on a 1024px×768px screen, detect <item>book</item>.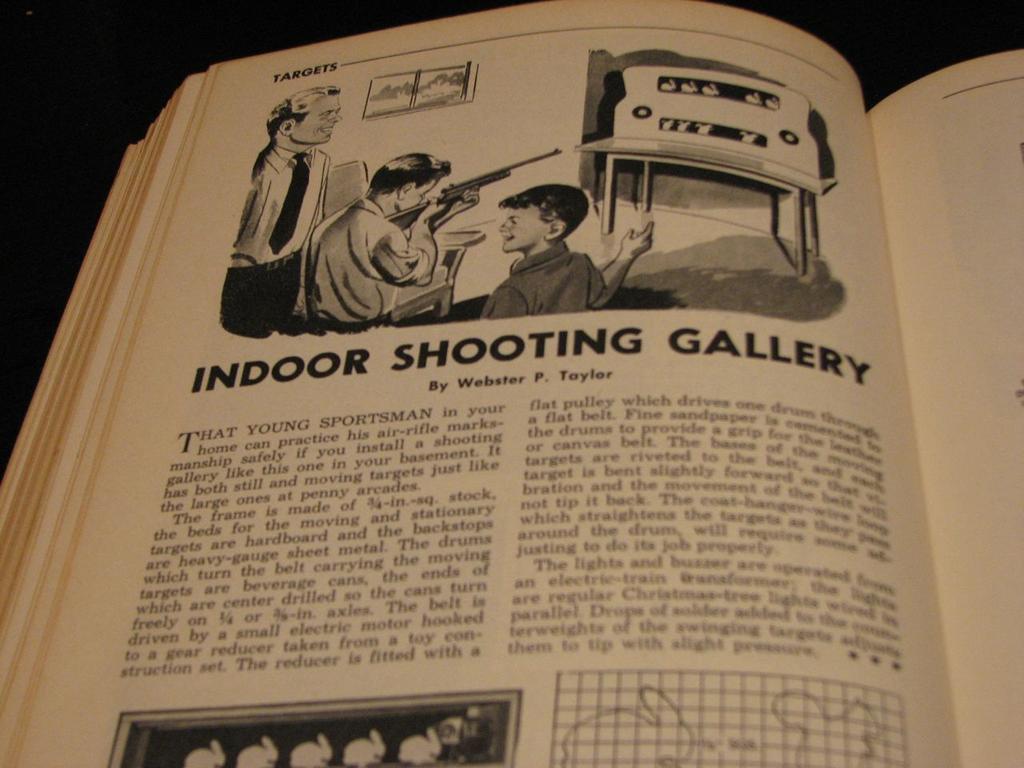
bbox(0, 0, 1023, 767).
